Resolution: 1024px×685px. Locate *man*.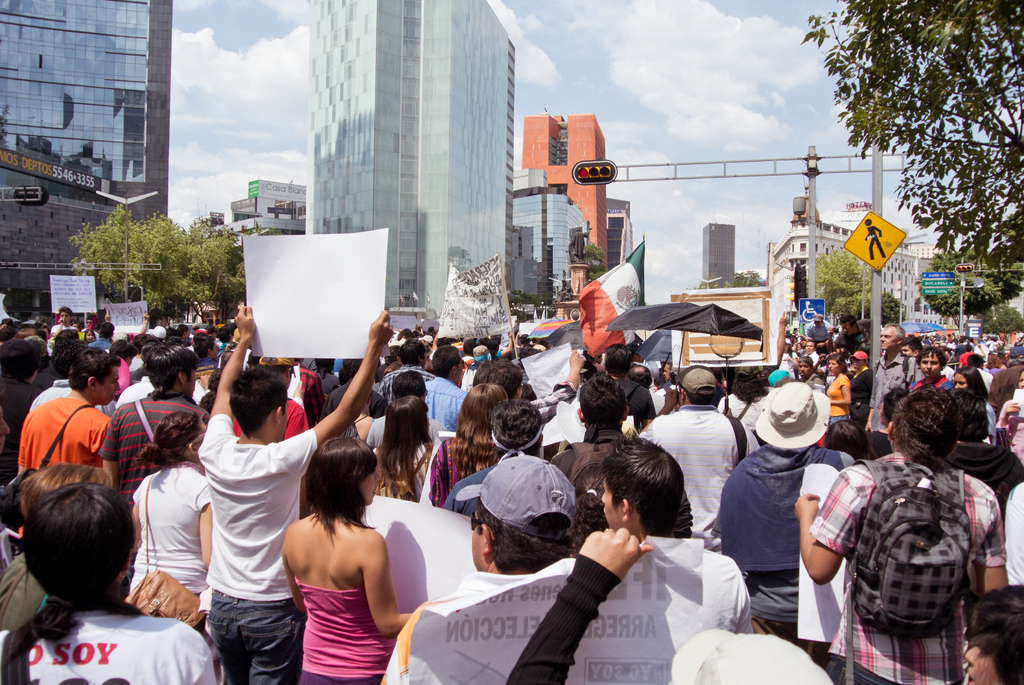
rect(440, 397, 545, 517).
